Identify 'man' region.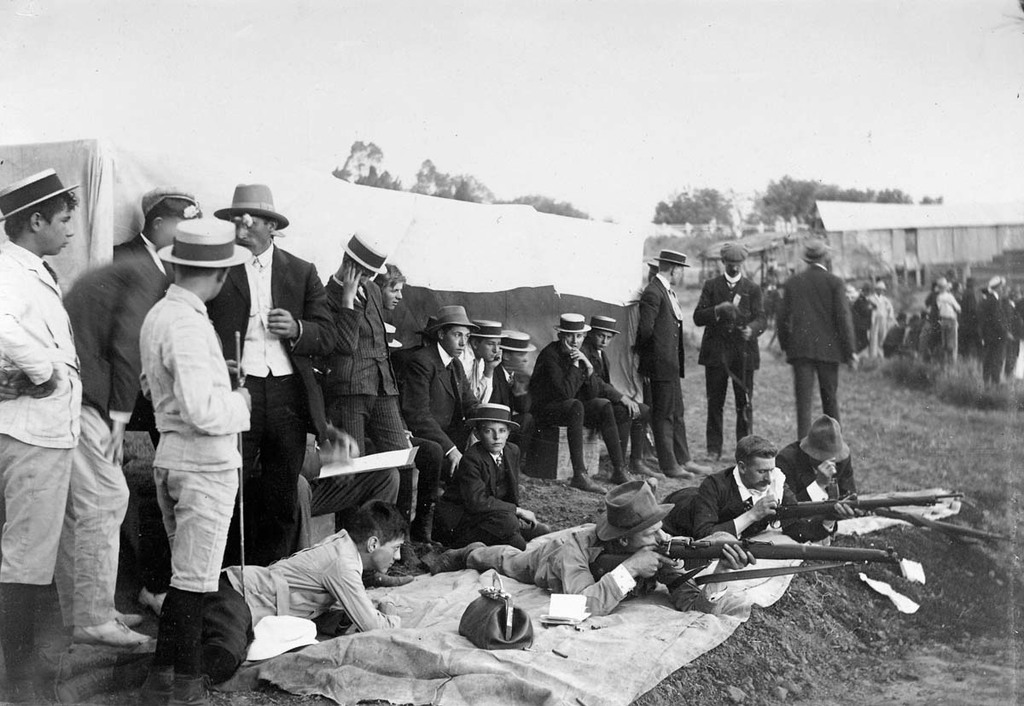
Region: BBox(419, 481, 752, 615).
